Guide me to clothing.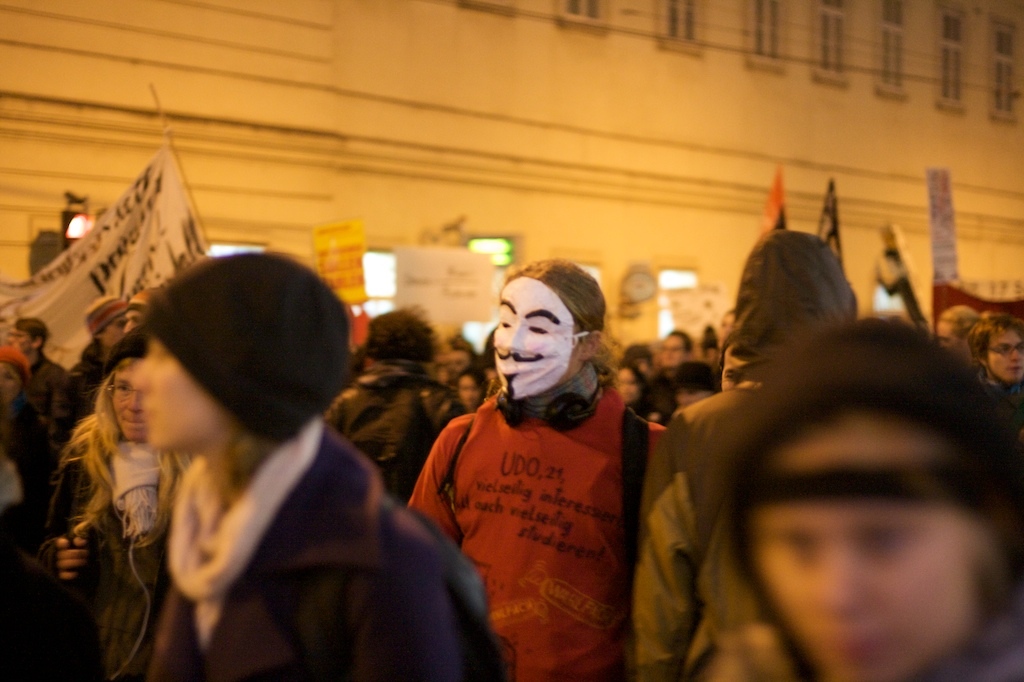
Guidance: 152 261 509 681.
